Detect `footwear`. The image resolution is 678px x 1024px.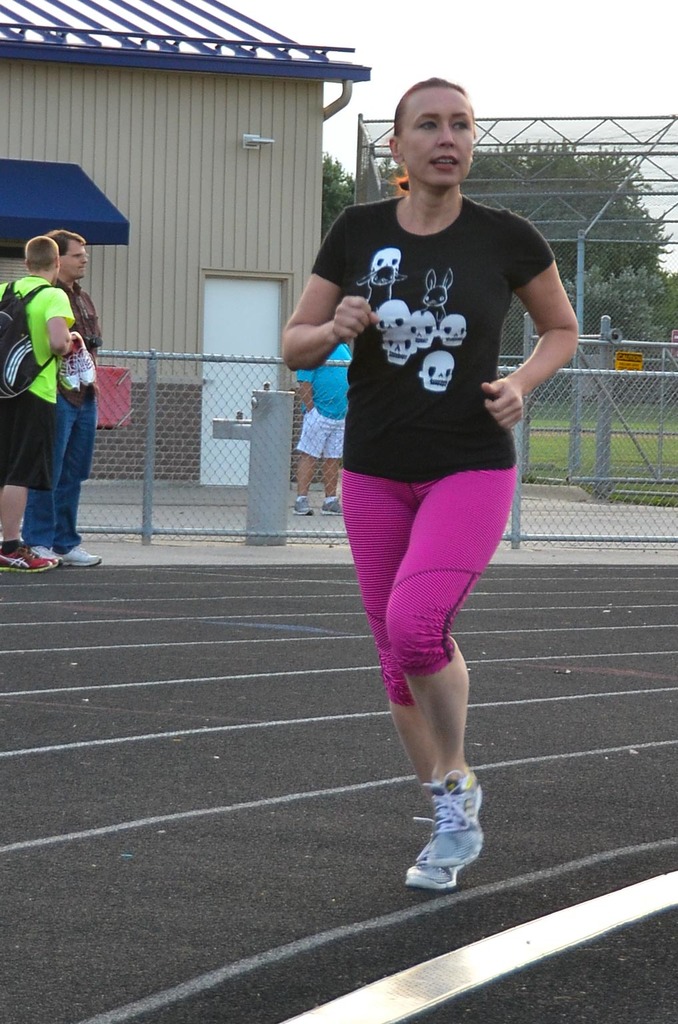
289 494 314 515.
